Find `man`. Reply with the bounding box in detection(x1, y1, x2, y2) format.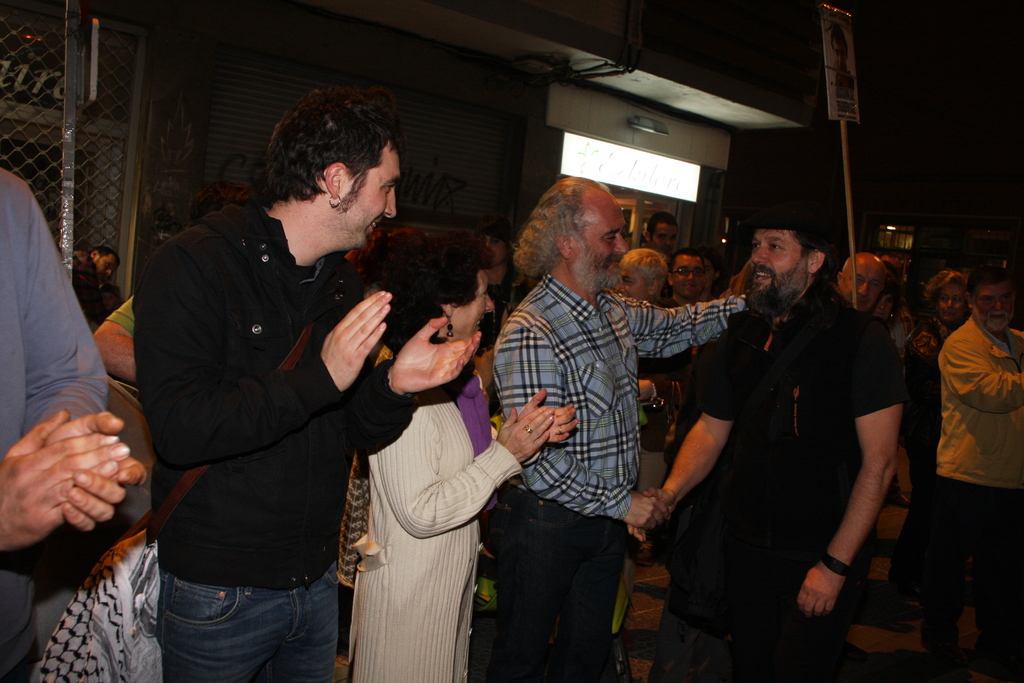
detection(835, 251, 889, 318).
